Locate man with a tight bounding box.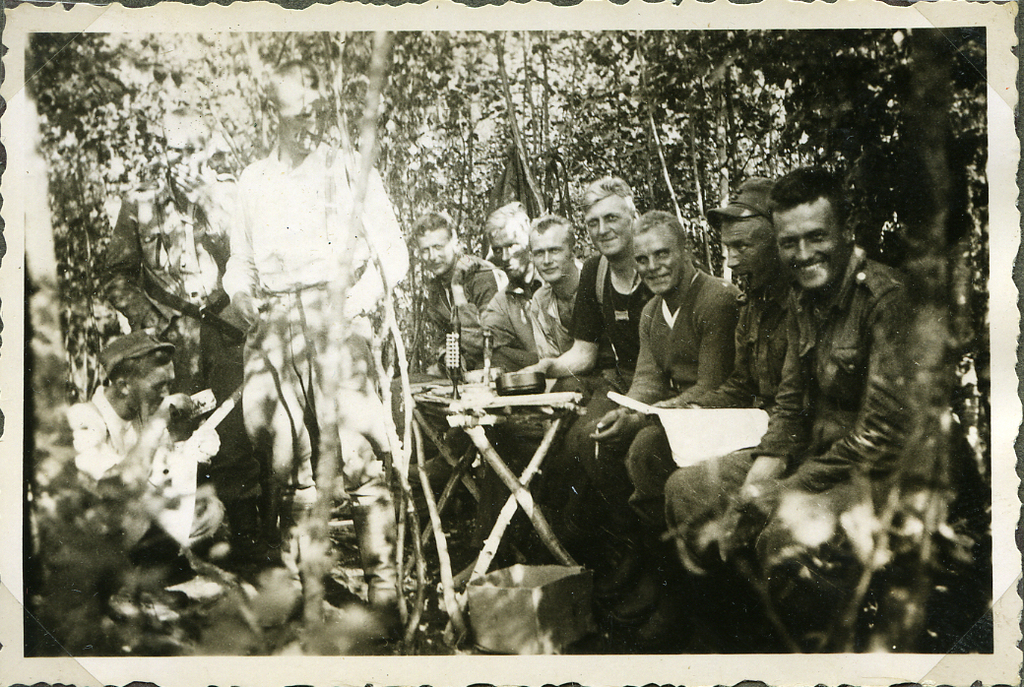
x1=502, y1=162, x2=660, y2=602.
